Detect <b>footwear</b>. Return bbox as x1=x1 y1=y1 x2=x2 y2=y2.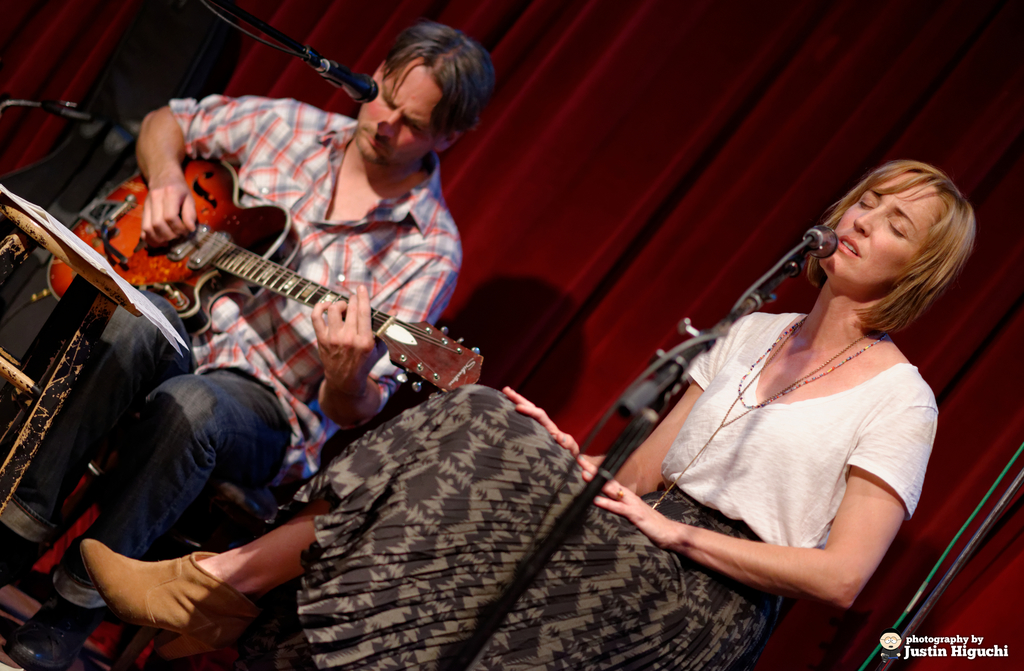
x1=4 y1=589 x2=100 y2=669.
